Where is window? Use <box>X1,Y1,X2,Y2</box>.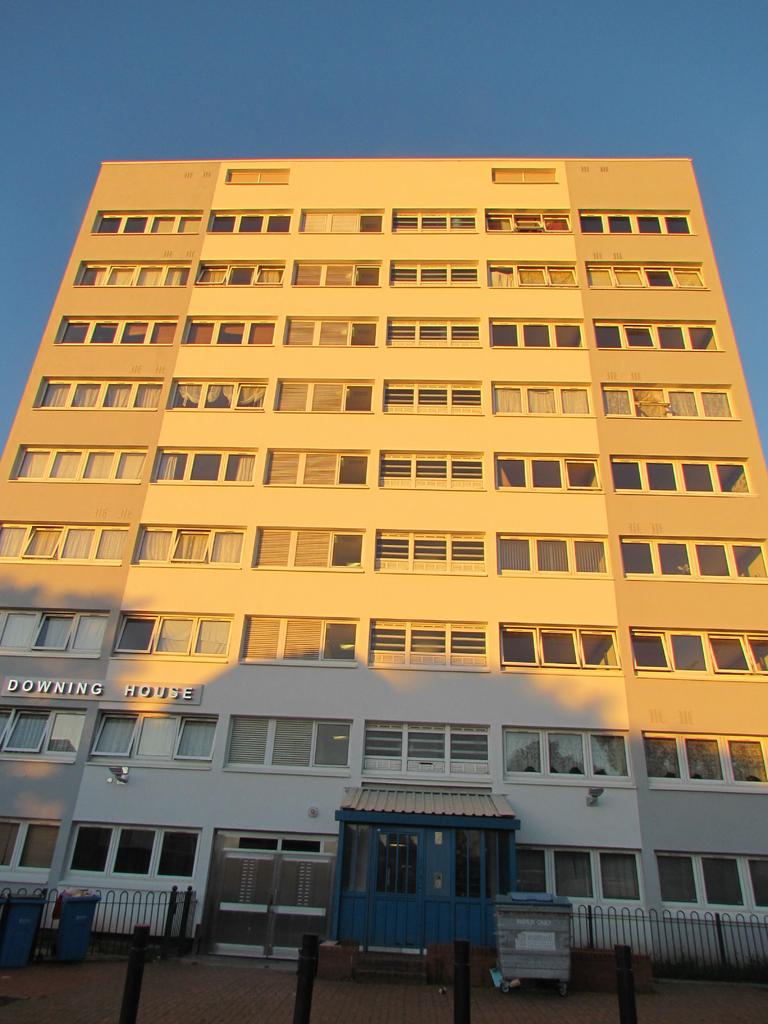
<box>164,257,195,284</box>.
